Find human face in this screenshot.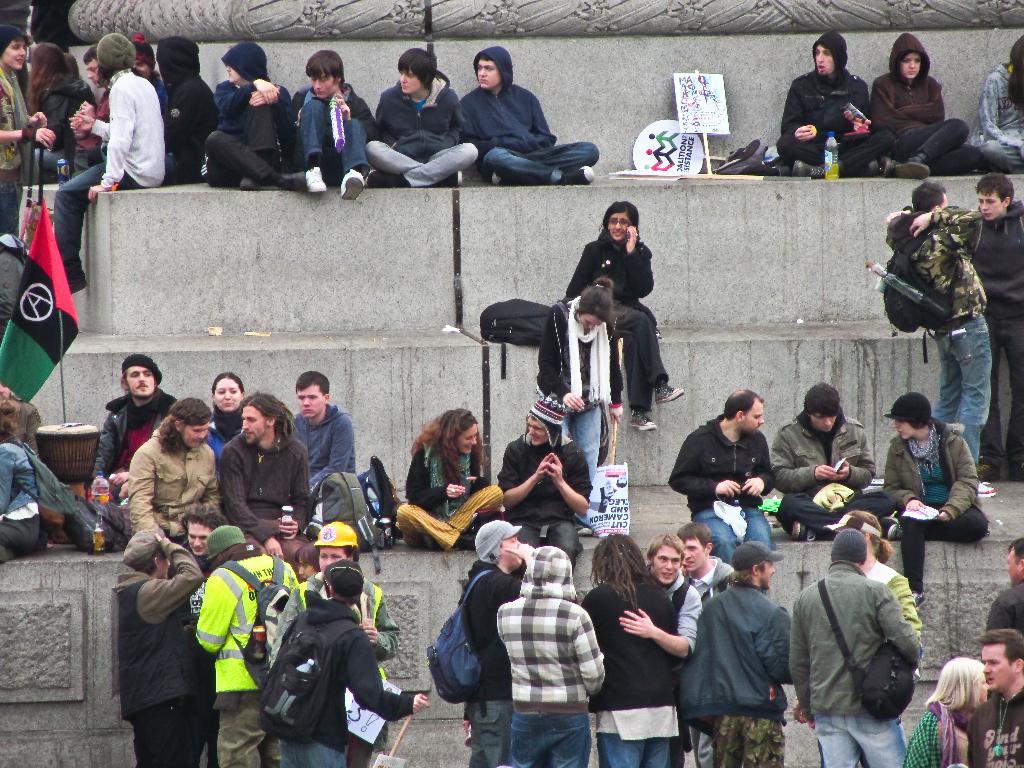
The bounding box for human face is (left=399, top=70, right=419, bottom=92).
